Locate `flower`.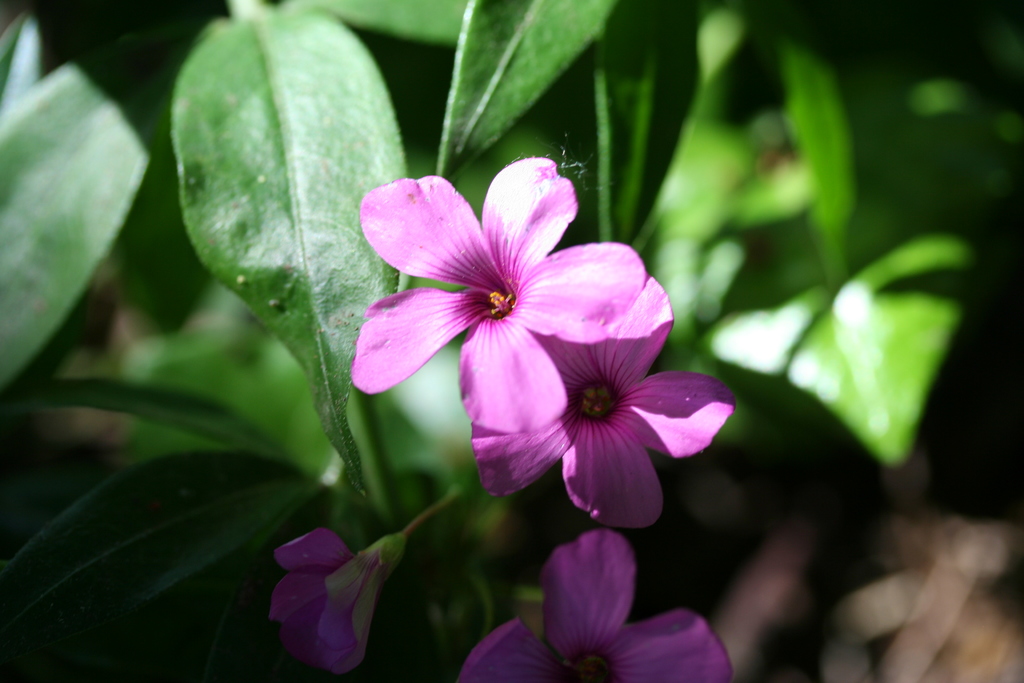
Bounding box: {"x1": 458, "y1": 530, "x2": 736, "y2": 682}.
